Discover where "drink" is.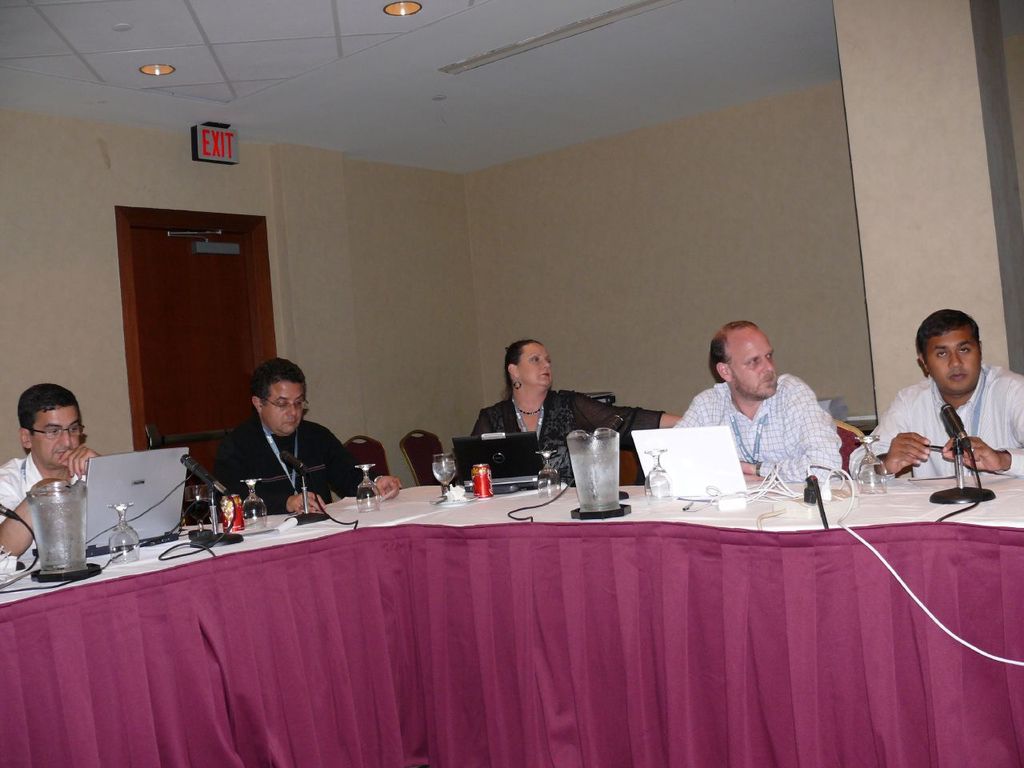
Discovered at pyautogui.locateOnScreen(568, 451, 622, 513).
